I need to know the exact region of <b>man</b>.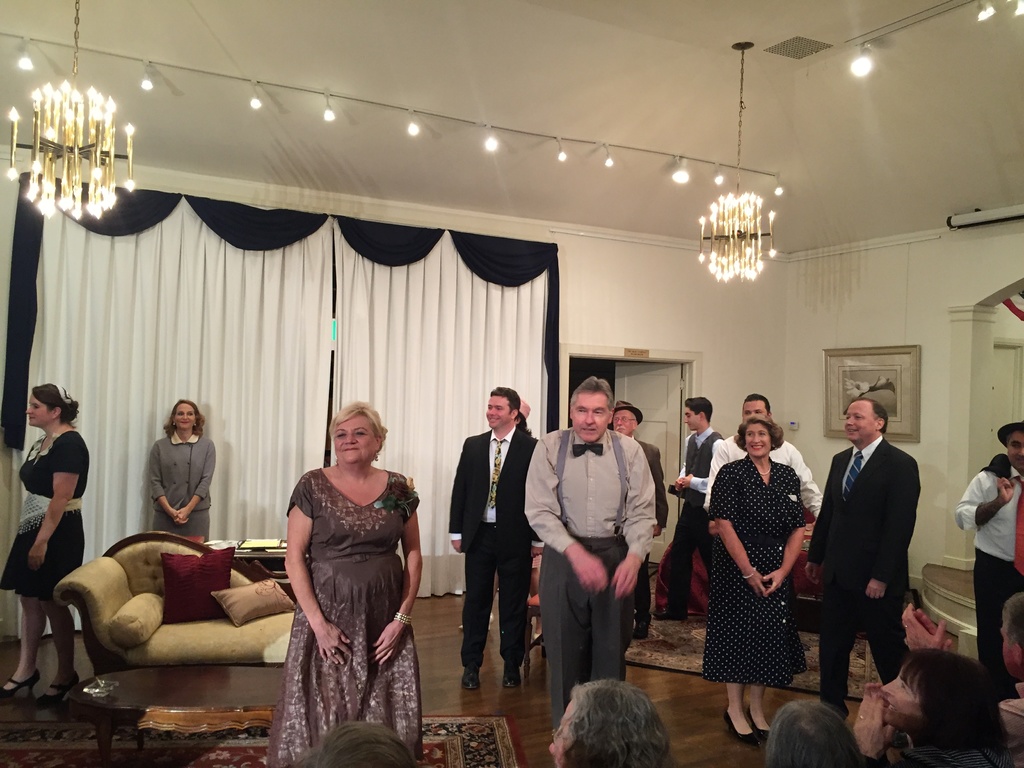
Region: rect(660, 397, 720, 612).
